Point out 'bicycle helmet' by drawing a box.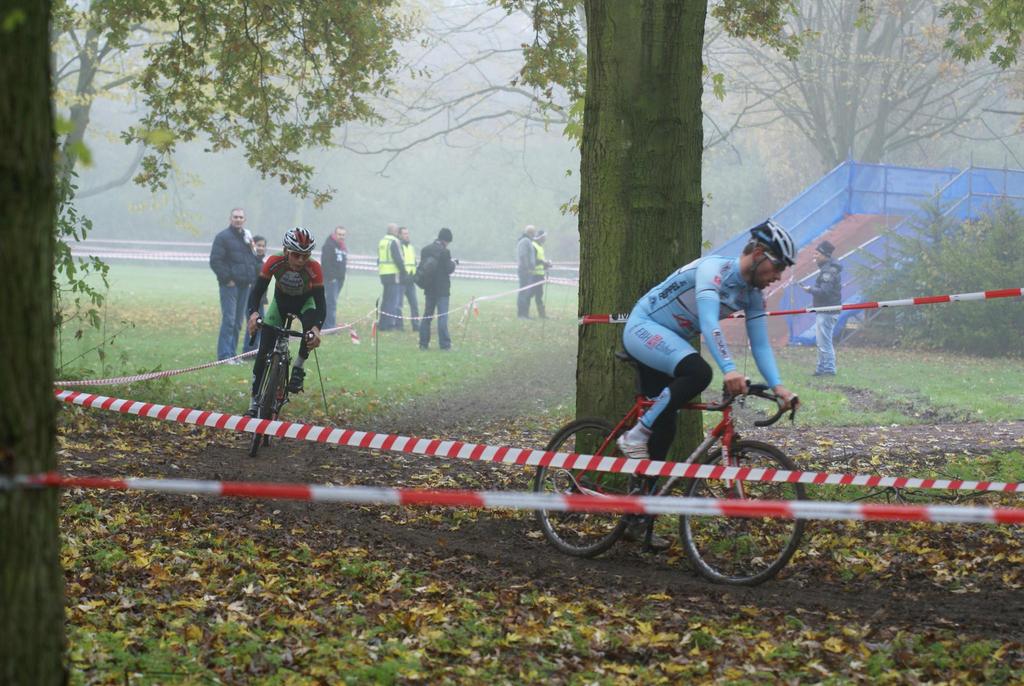
region(284, 229, 314, 255).
